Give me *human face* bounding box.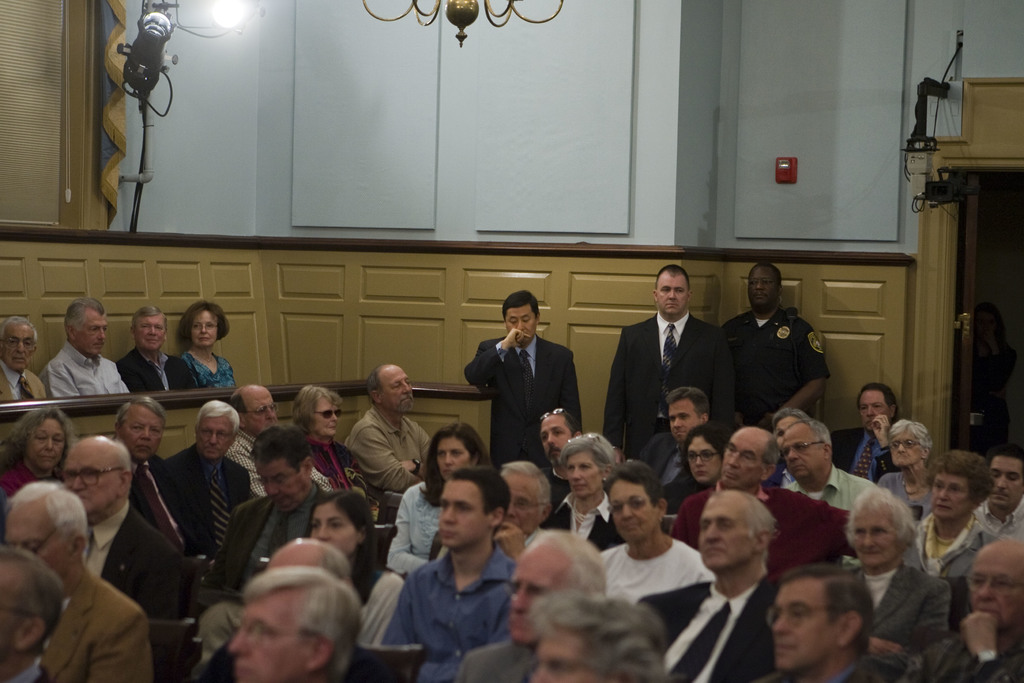
x1=848 y1=500 x2=900 y2=563.
